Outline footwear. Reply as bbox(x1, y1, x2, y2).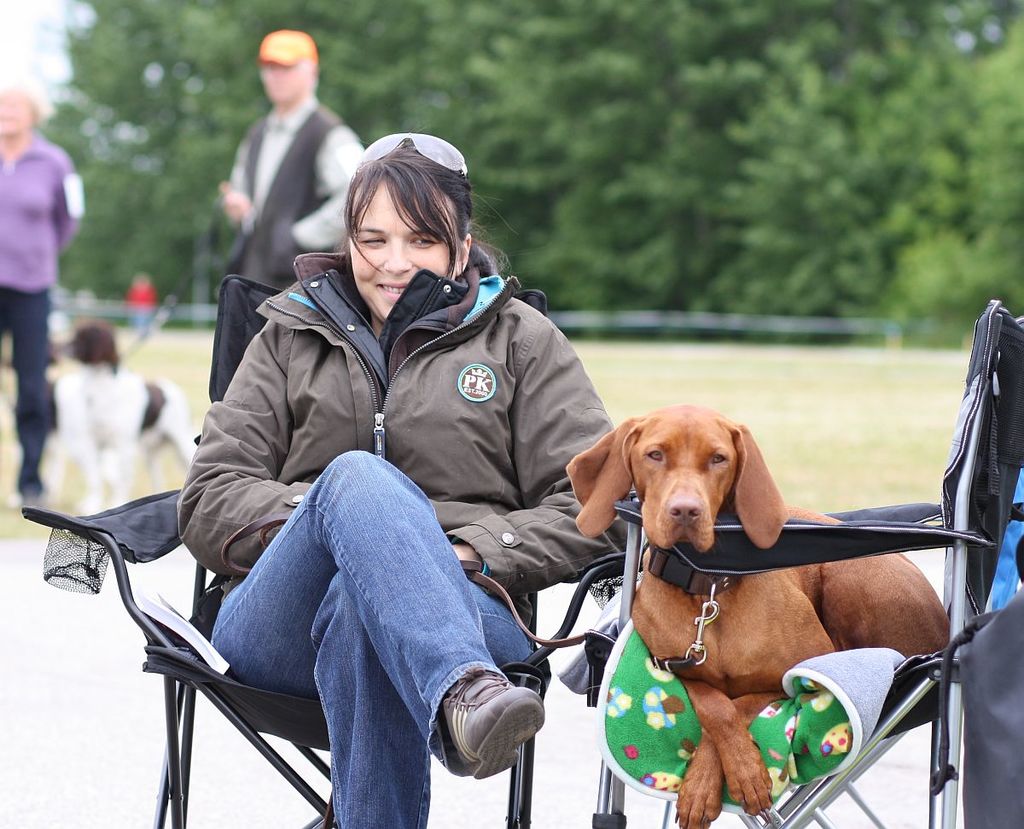
bbox(447, 674, 536, 798).
